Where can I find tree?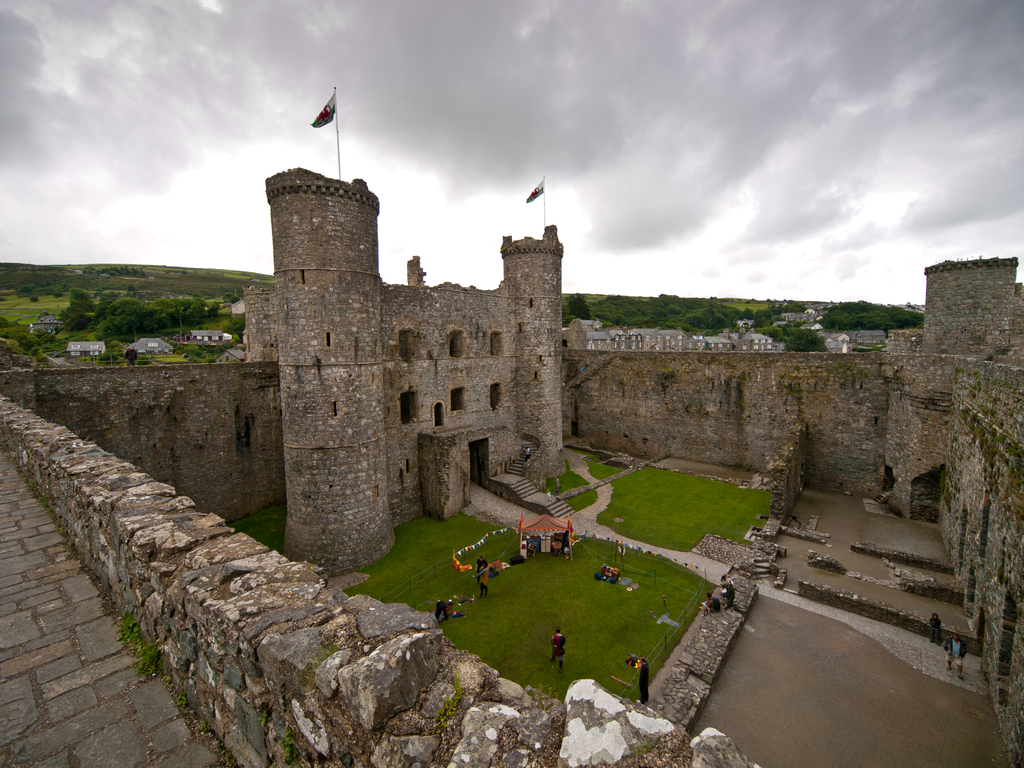
You can find it at (left=65, top=310, right=88, bottom=332).
